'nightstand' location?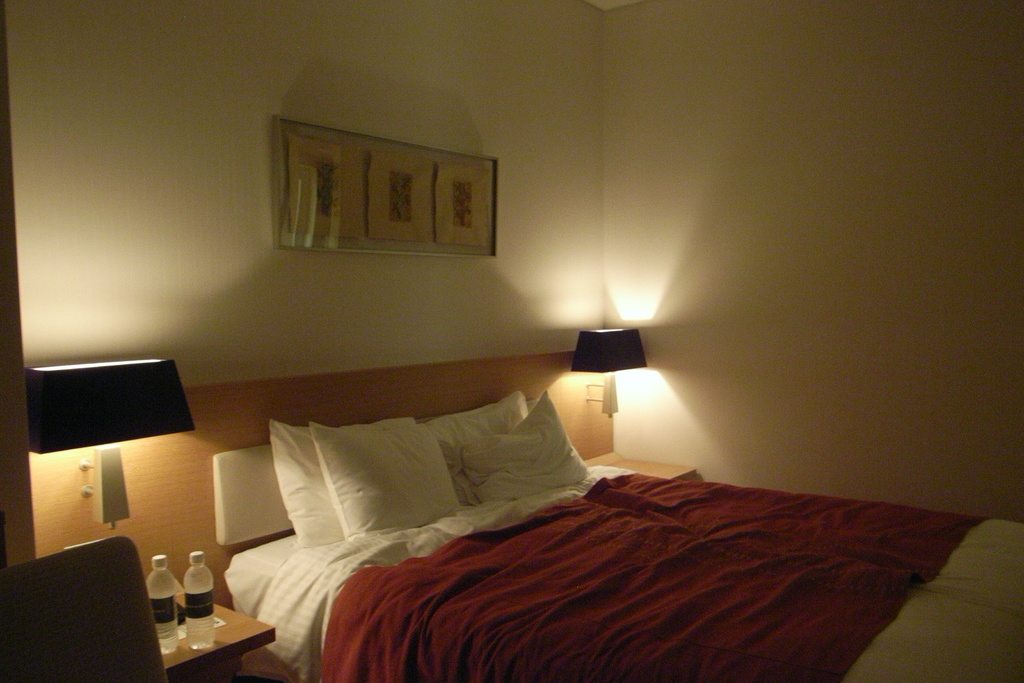
168:591:273:682
